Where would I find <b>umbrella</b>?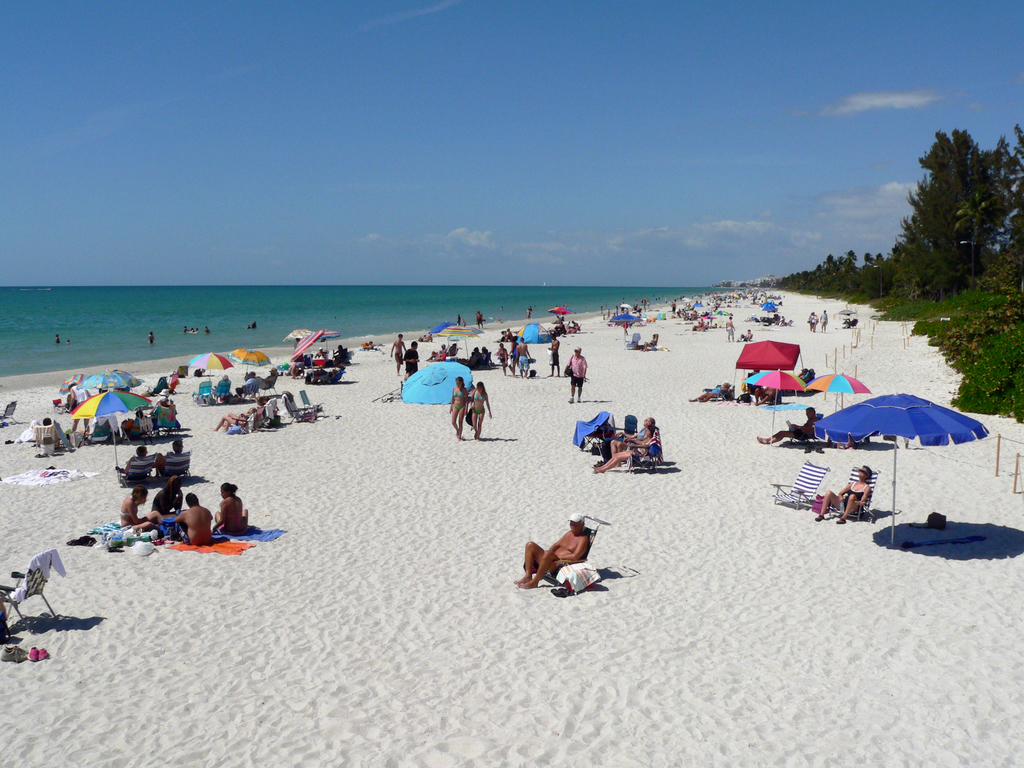
At pyautogui.locateOnScreen(744, 371, 804, 441).
